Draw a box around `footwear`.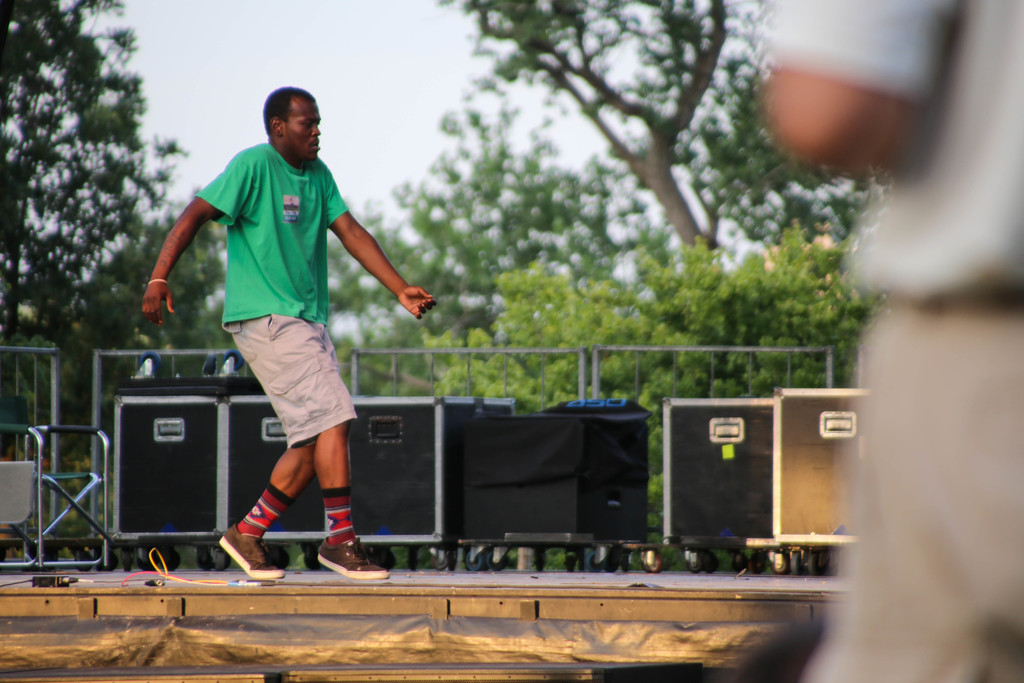
bbox(298, 523, 378, 593).
